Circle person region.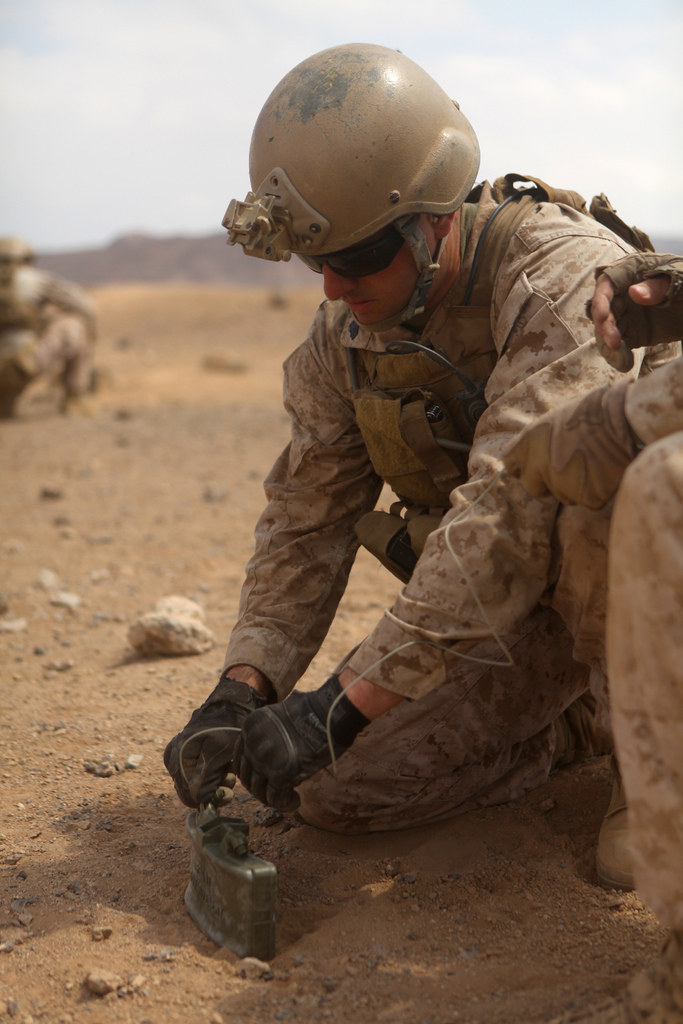
Region: [left=167, top=35, right=661, bottom=839].
